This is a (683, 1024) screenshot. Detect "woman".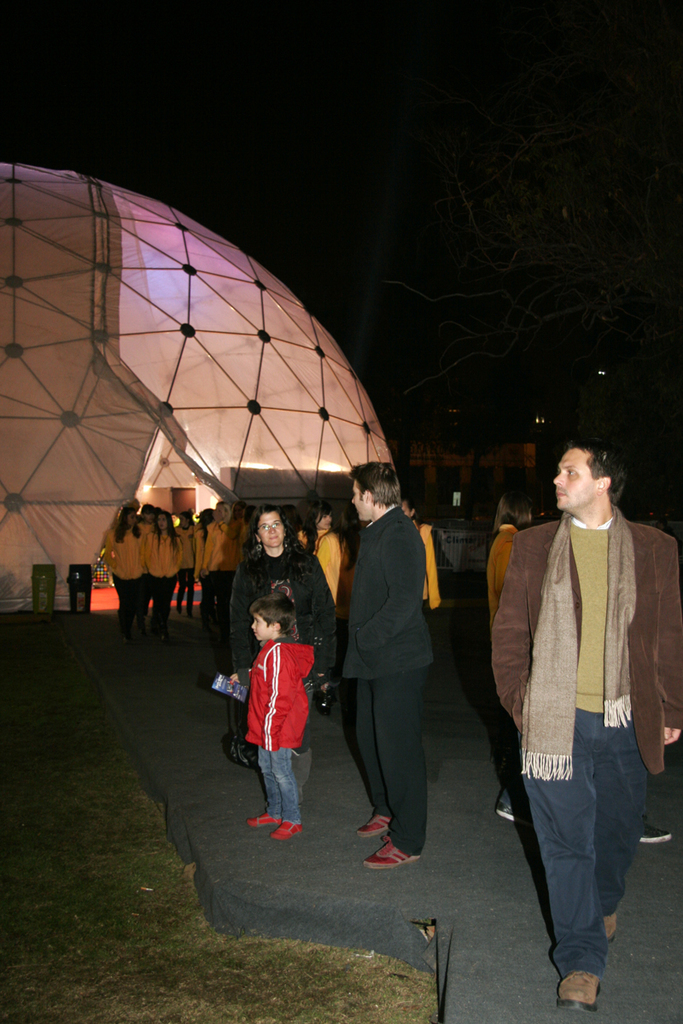
left=173, top=512, right=198, bottom=623.
